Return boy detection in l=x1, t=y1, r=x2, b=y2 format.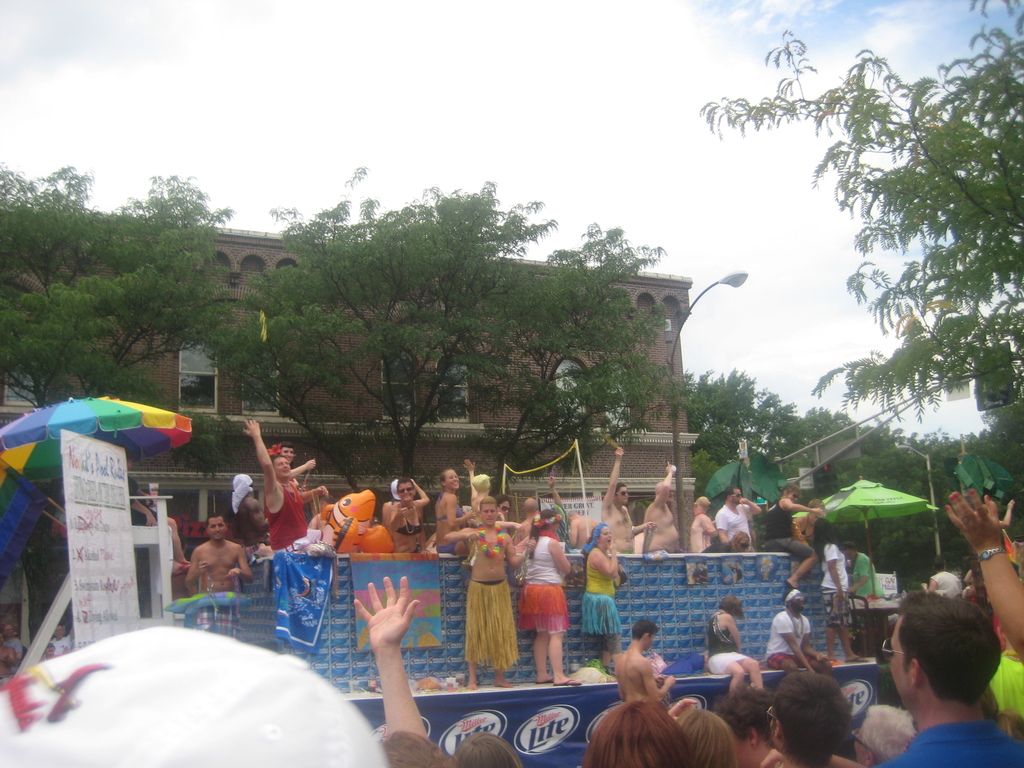
l=607, t=618, r=685, b=705.
